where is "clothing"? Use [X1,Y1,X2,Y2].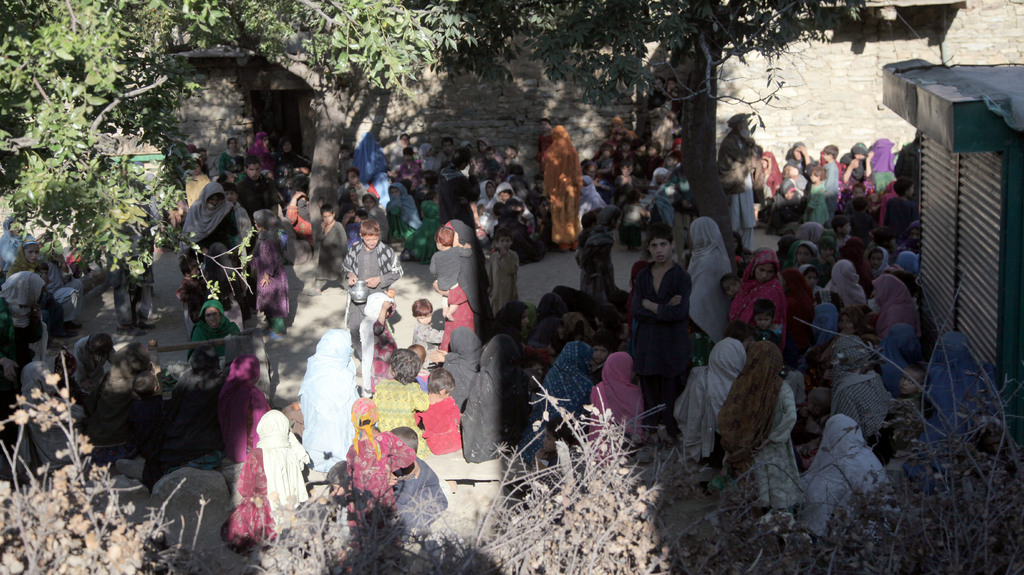
[45,252,85,317].
